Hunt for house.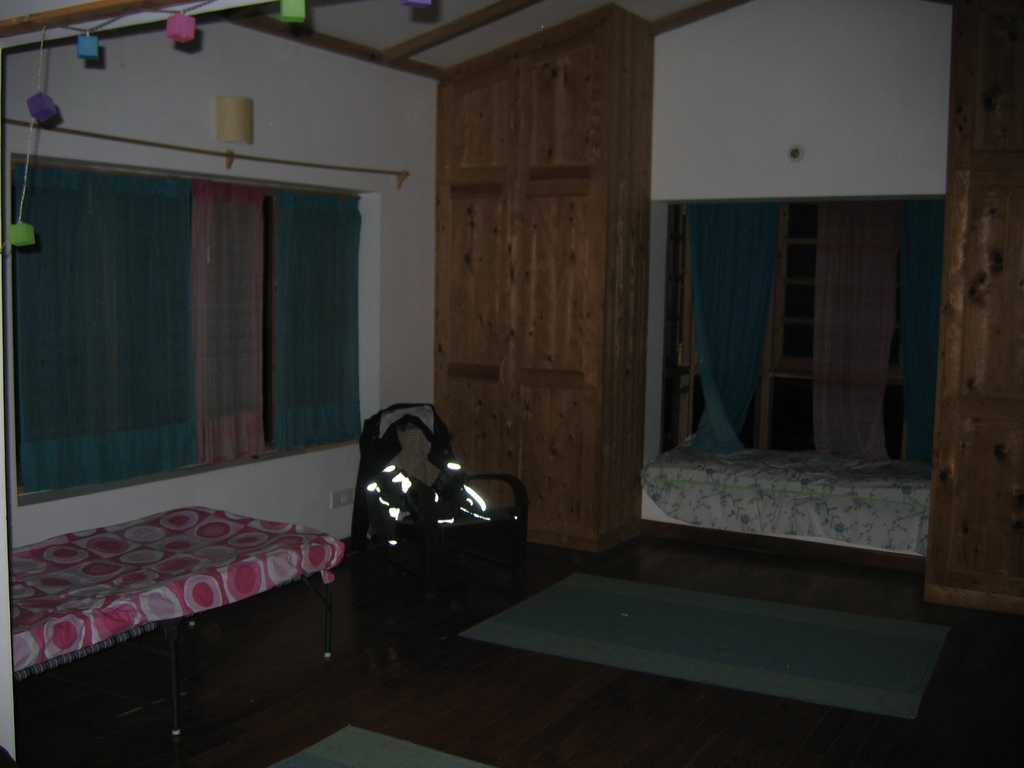
Hunted down at x1=67, y1=0, x2=1023, y2=748.
